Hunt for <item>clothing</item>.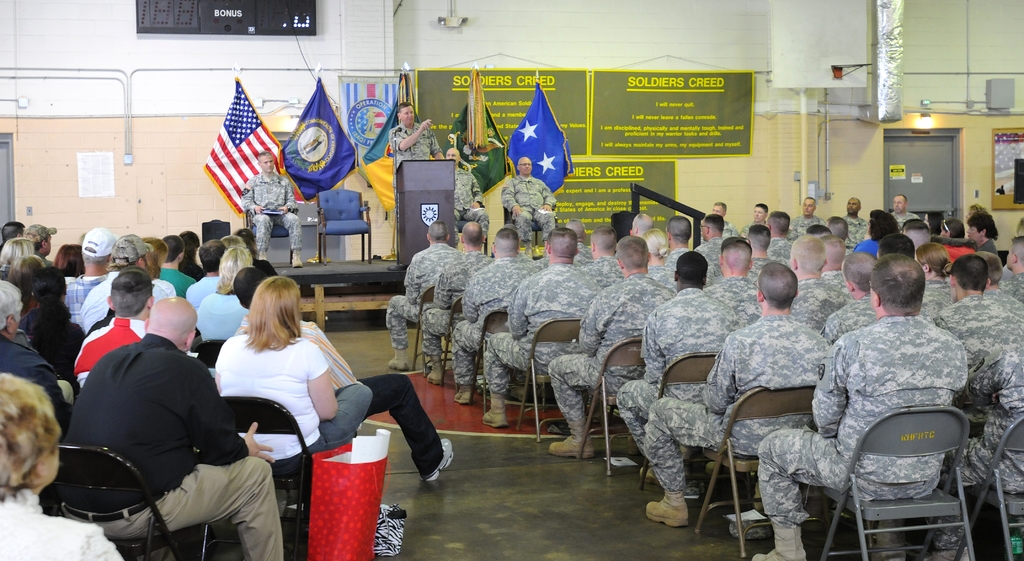
Hunted down at <region>643, 320, 820, 483</region>.
